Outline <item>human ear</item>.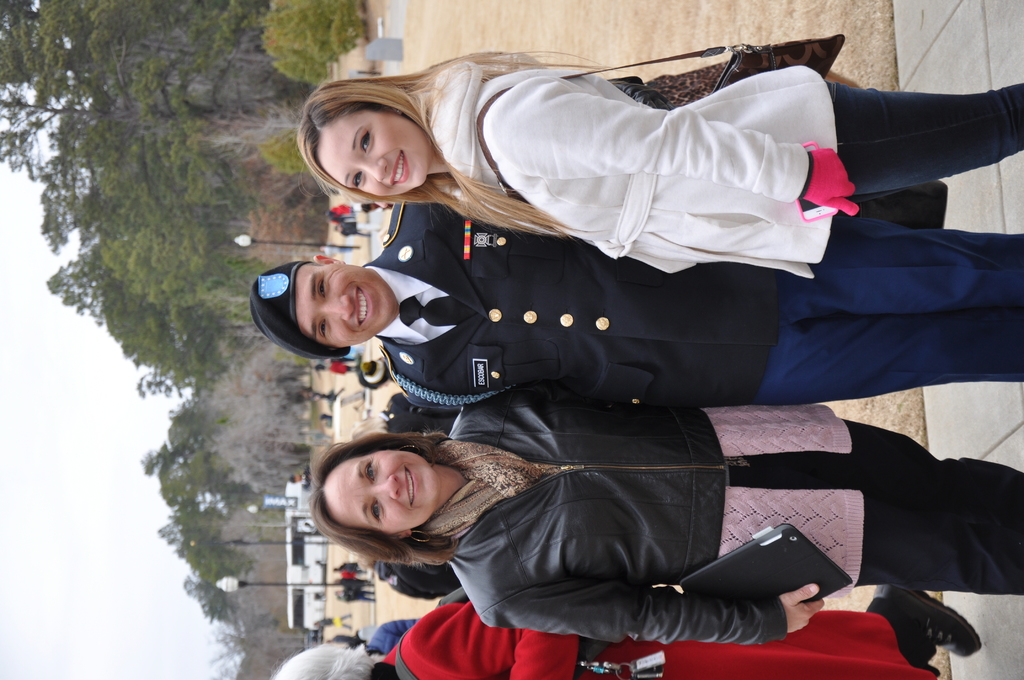
Outline: BBox(394, 530, 410, 544).
